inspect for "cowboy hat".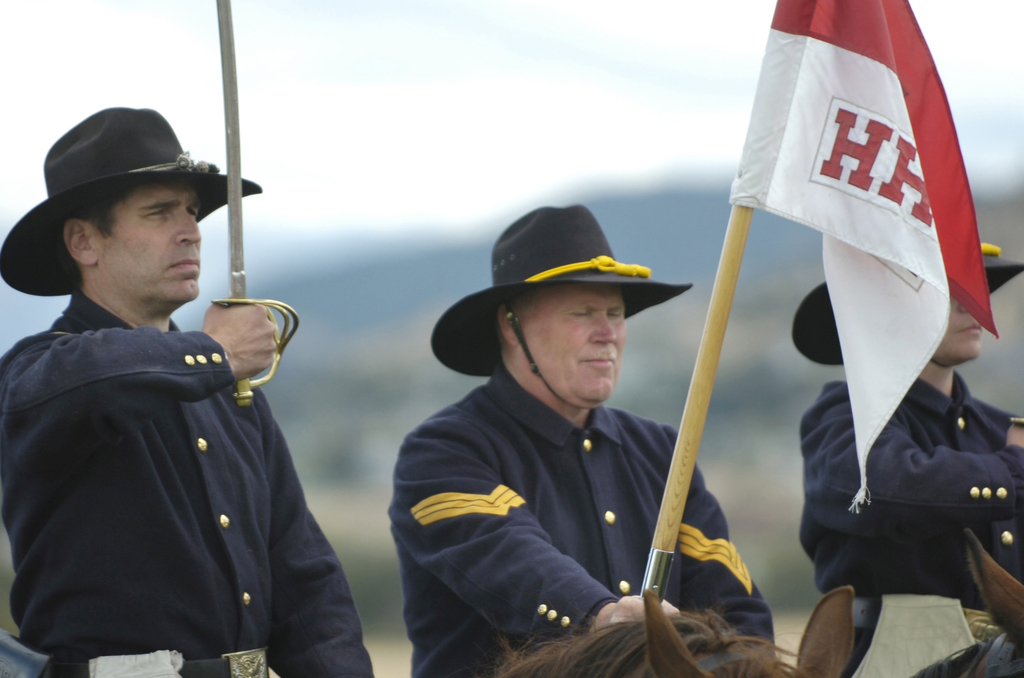
Inspection: bbox(437, 187, 676, 391).
